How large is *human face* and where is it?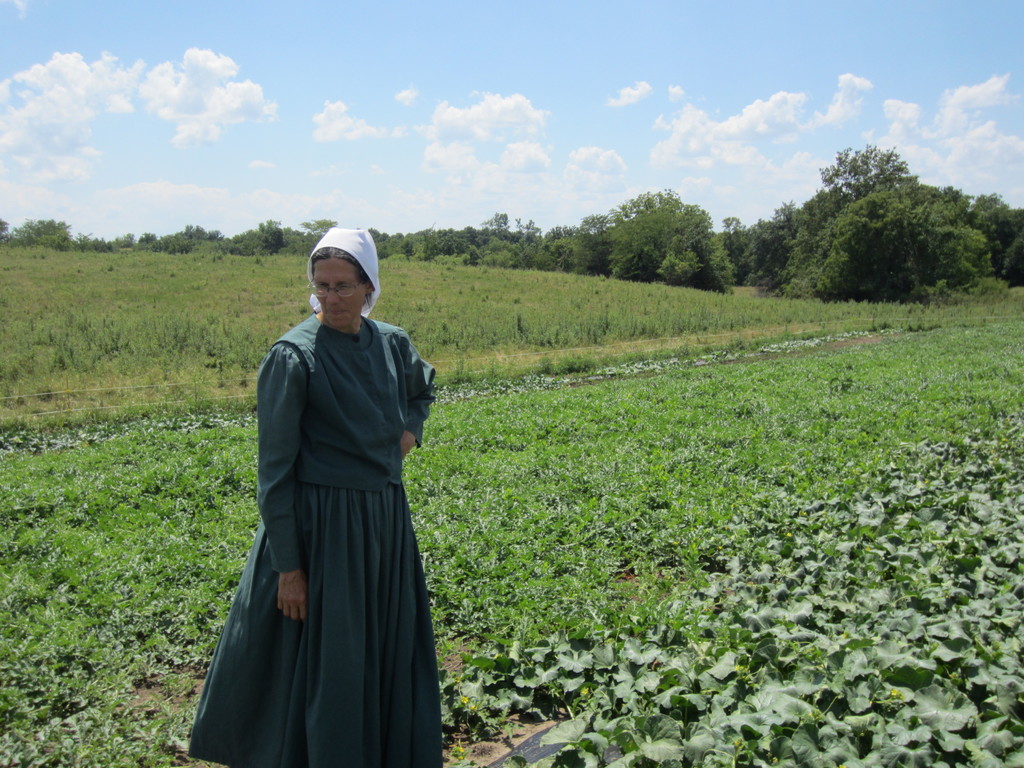
Bounding box: box=[308, 257, 370, 328].
